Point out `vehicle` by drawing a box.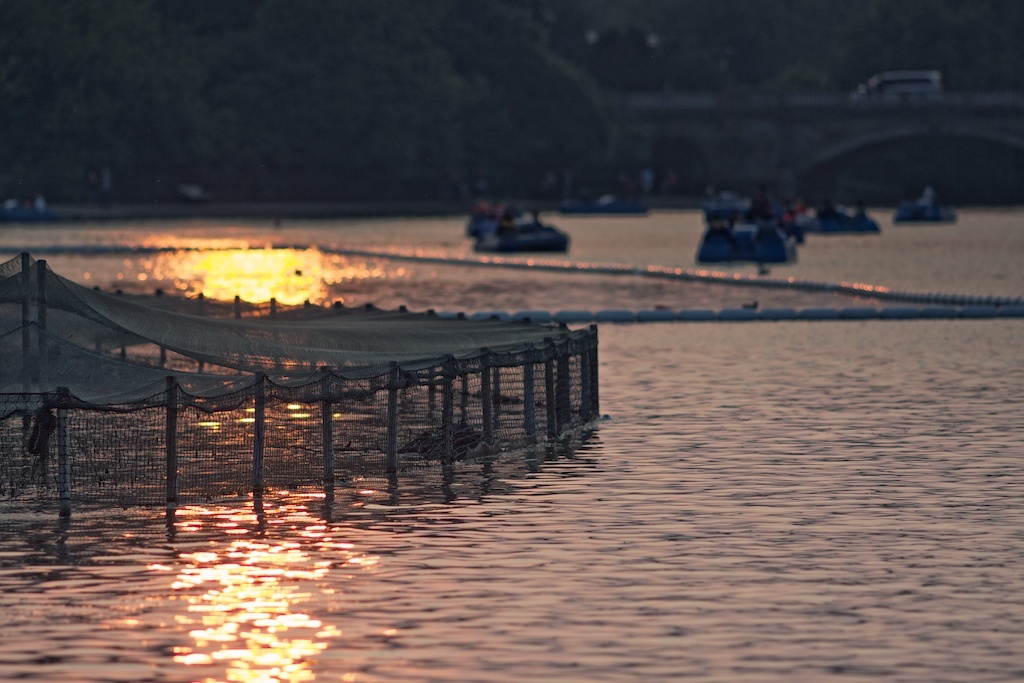
568/192/645/215.
